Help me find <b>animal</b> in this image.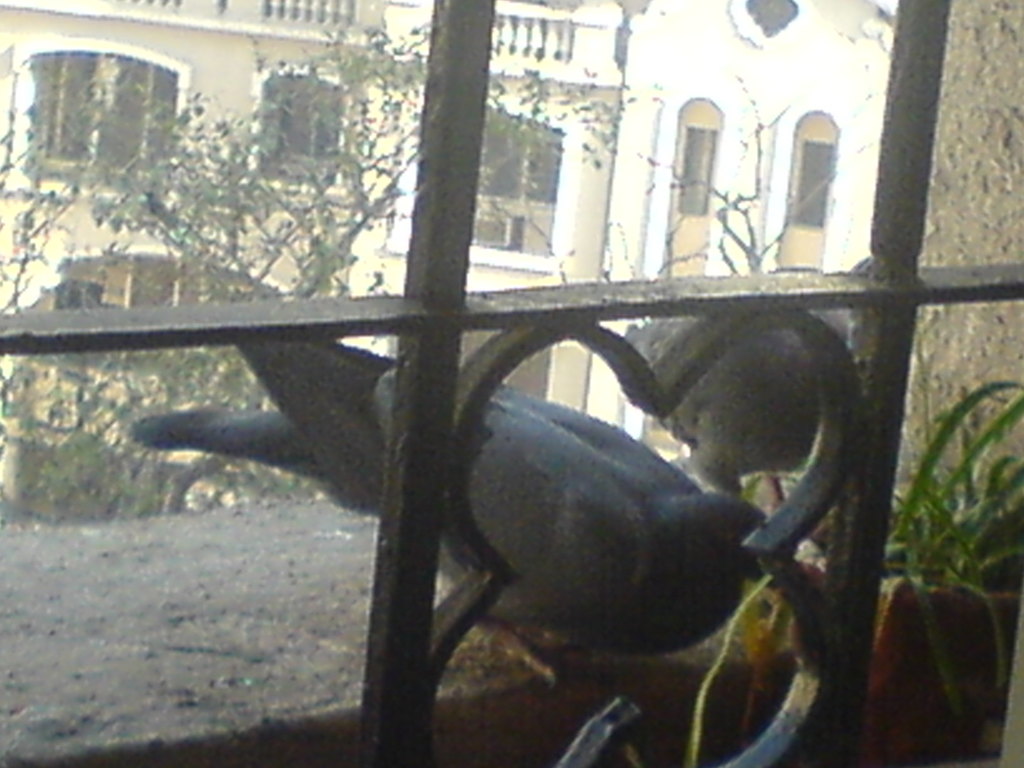
Found it: box=[124, 338, 784, 691].
